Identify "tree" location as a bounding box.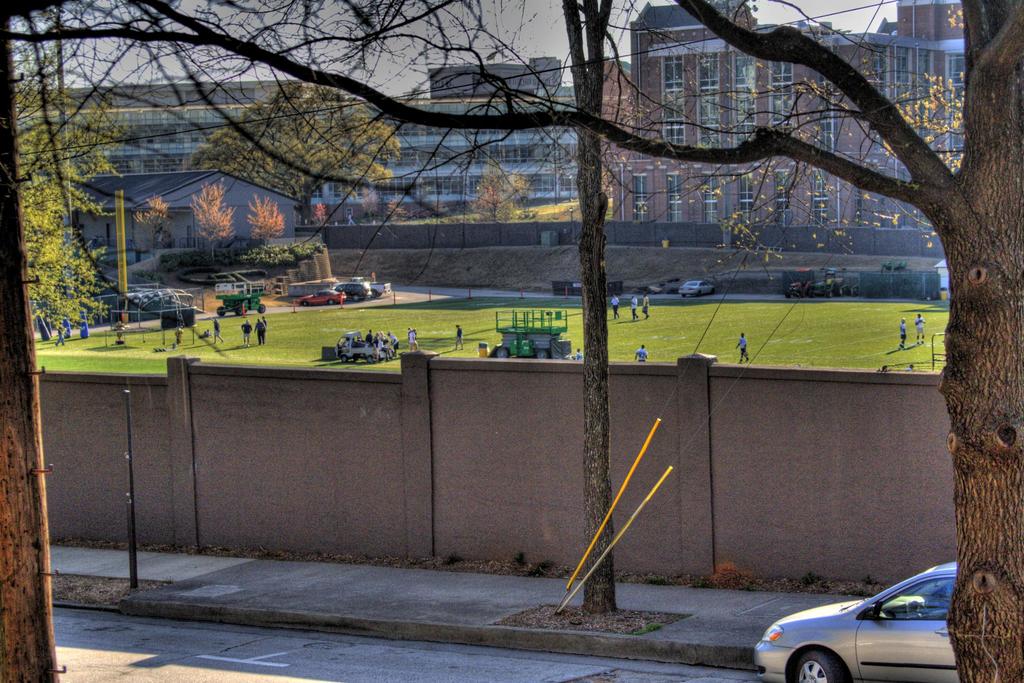
<box>137,195,175,252</box>.
